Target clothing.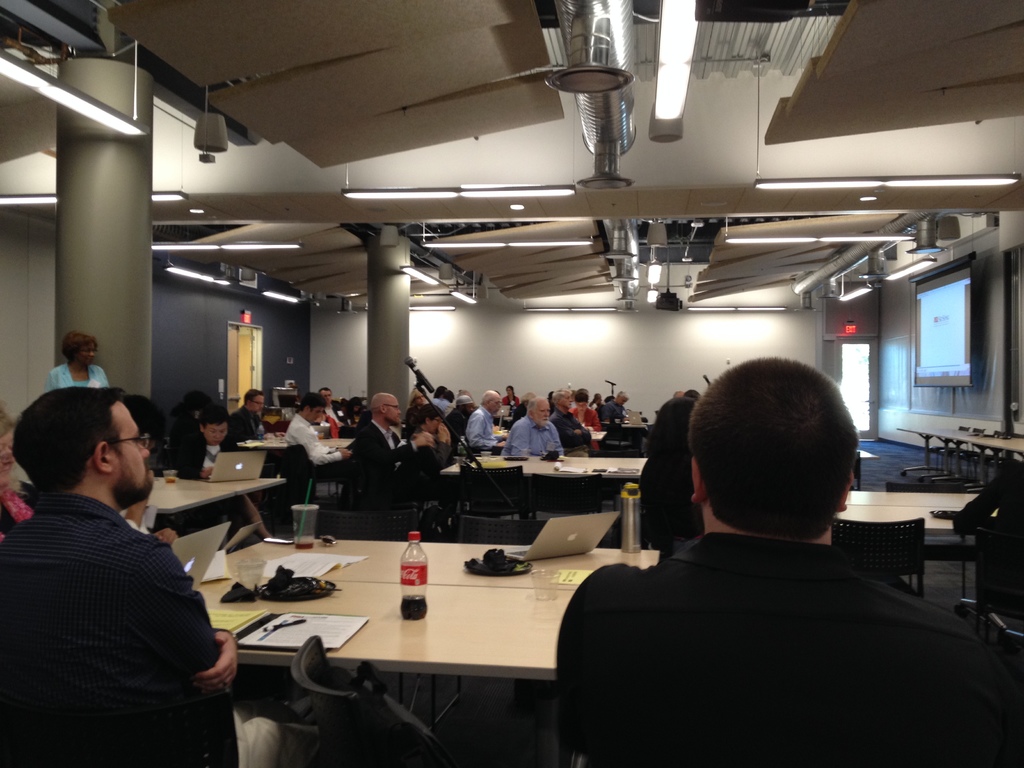
Target region: 502, 394, 524, 406.
